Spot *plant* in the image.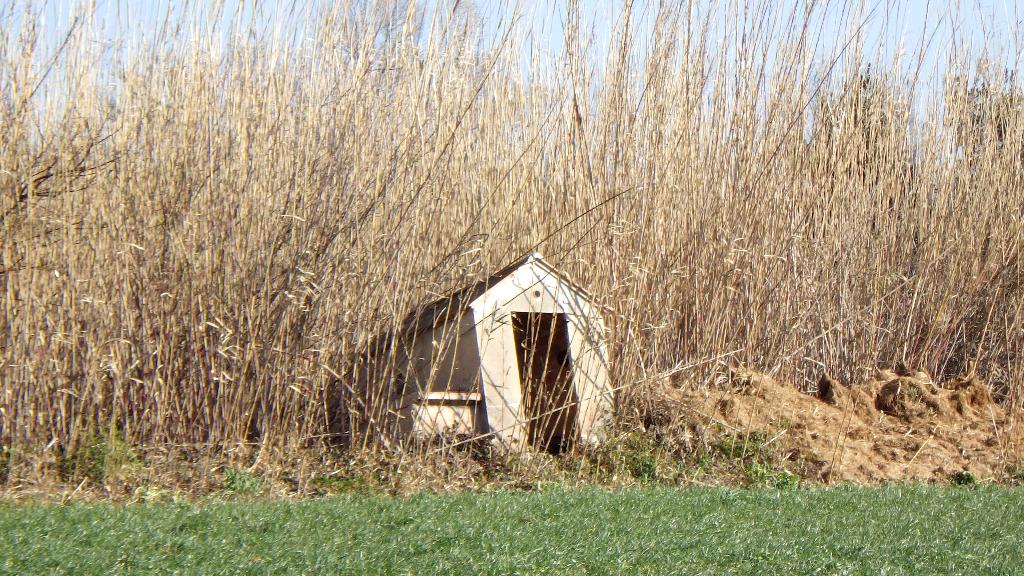
*plant* found at select_region(754, 461, 776, 483).
